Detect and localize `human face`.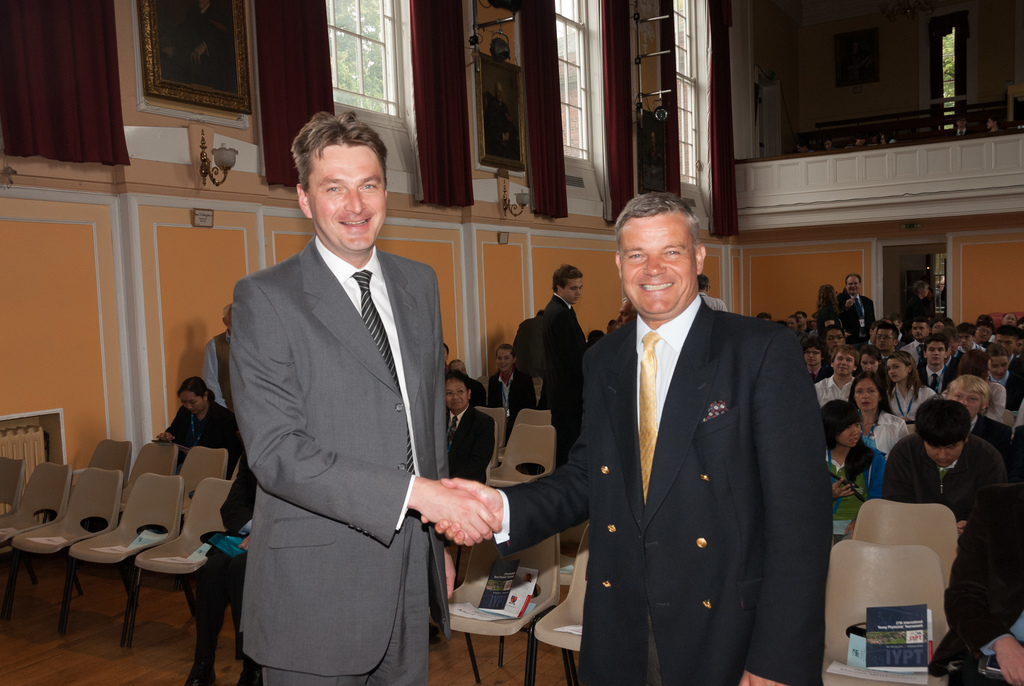
Localized at region(624, 213, 703, 322).
